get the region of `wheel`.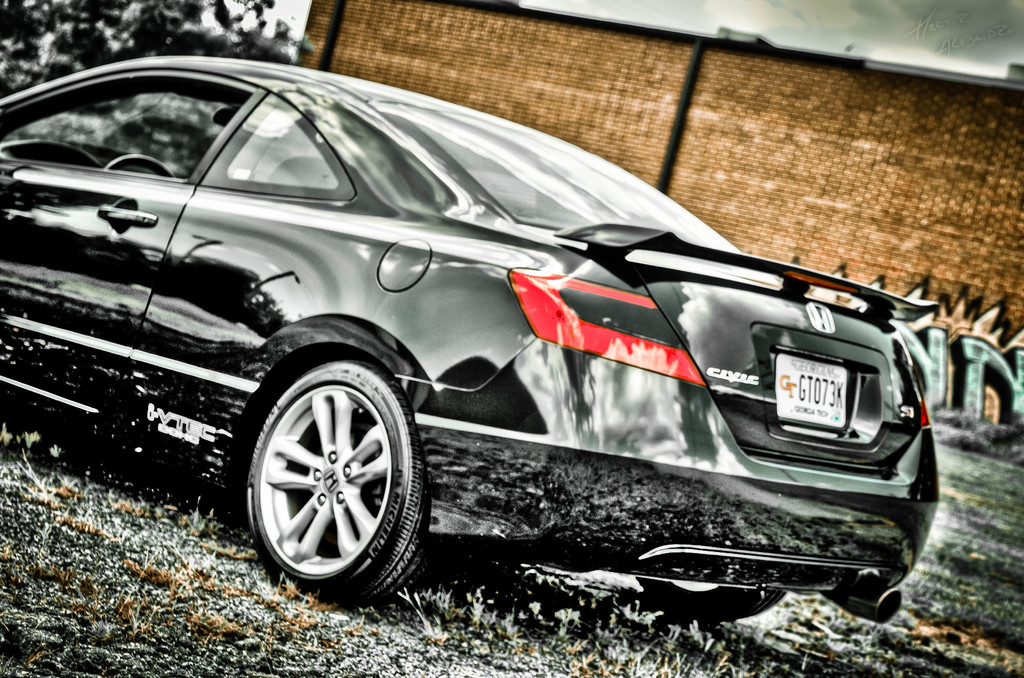
locate(238, 357, 420, 608).
